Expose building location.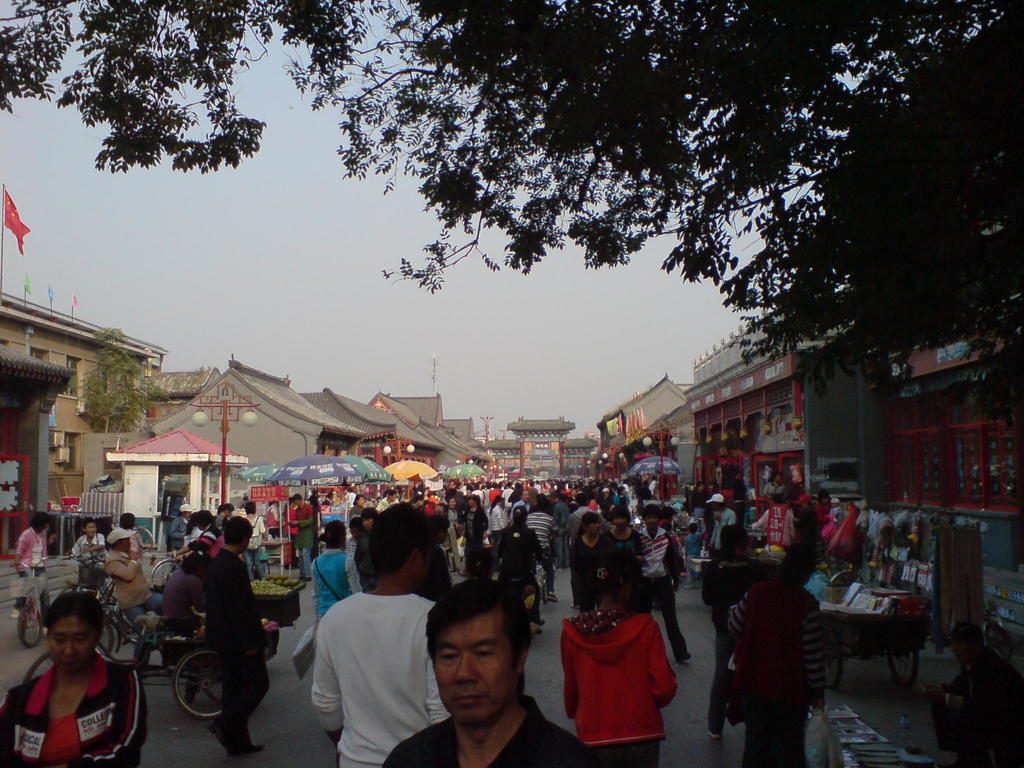
Exposed at rect(145, 358, 355, 529).
